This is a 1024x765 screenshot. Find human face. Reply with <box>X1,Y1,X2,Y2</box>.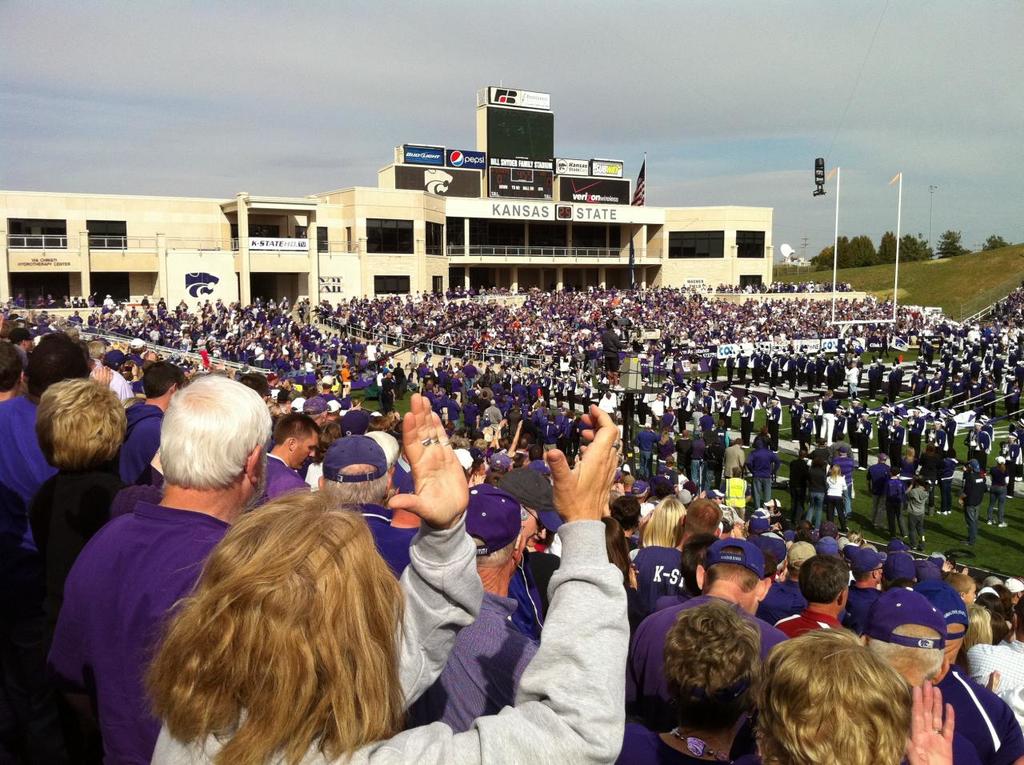
<box>293,433,318,471</box>.
